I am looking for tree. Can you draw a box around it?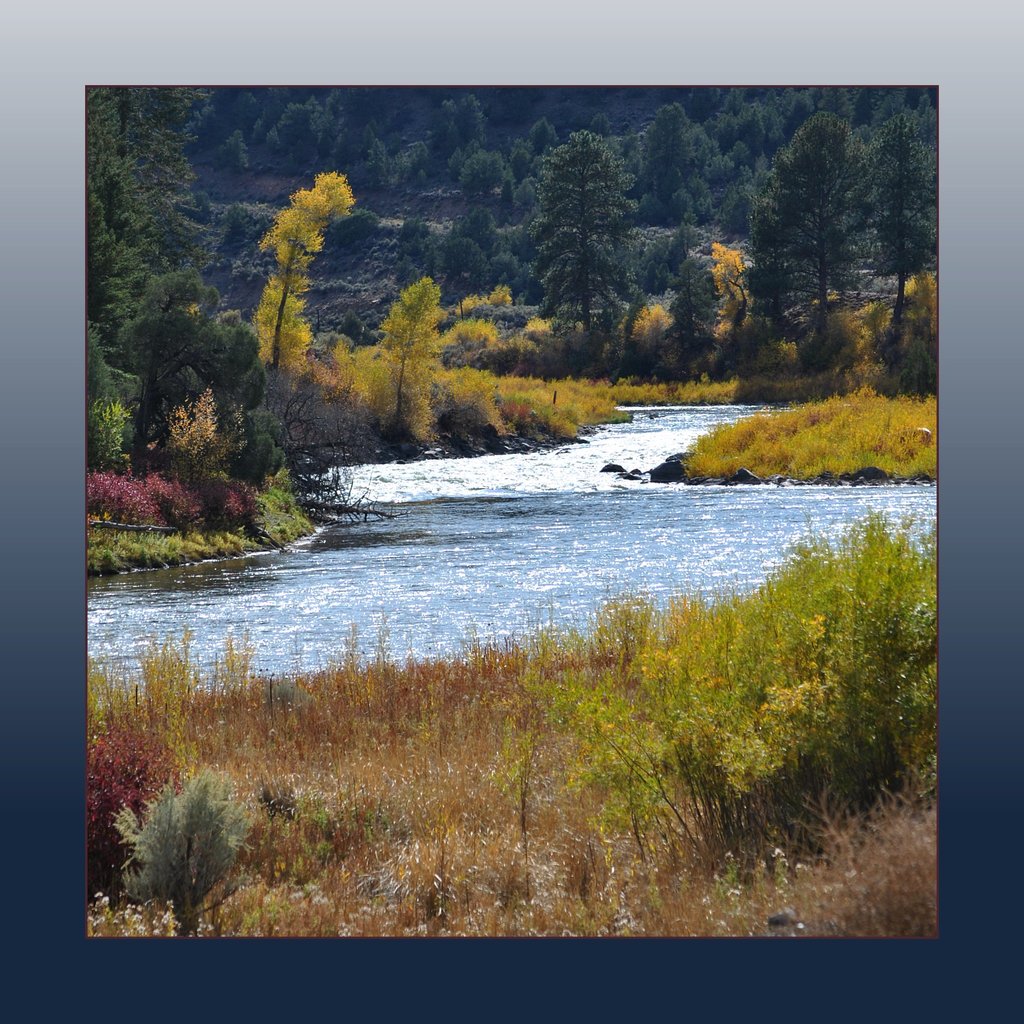
Sure, the bounding box is rect(255, 166, 355, 381).
